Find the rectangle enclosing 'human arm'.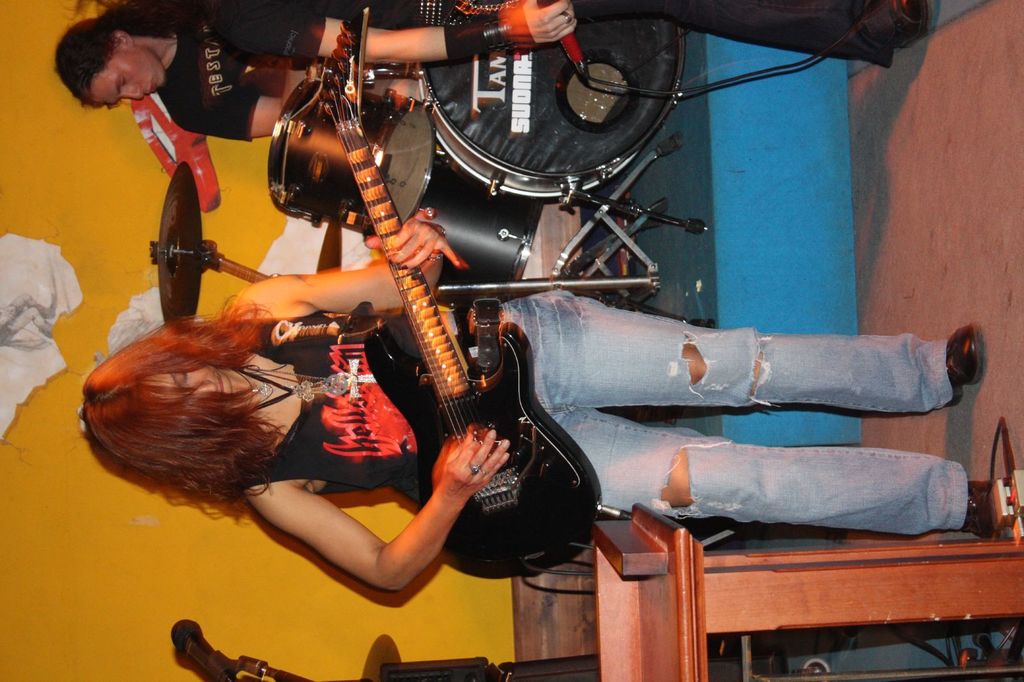
(174, 98, 286, 138).
